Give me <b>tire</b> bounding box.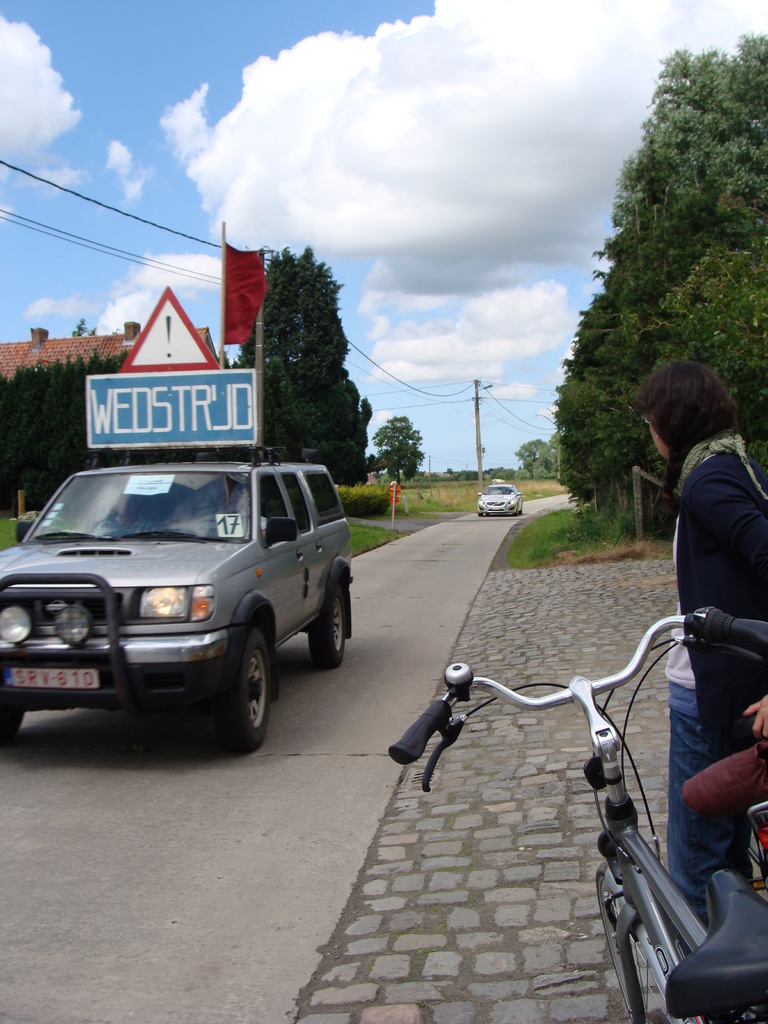
(left=209, top=619, right=275, bottom=747).
